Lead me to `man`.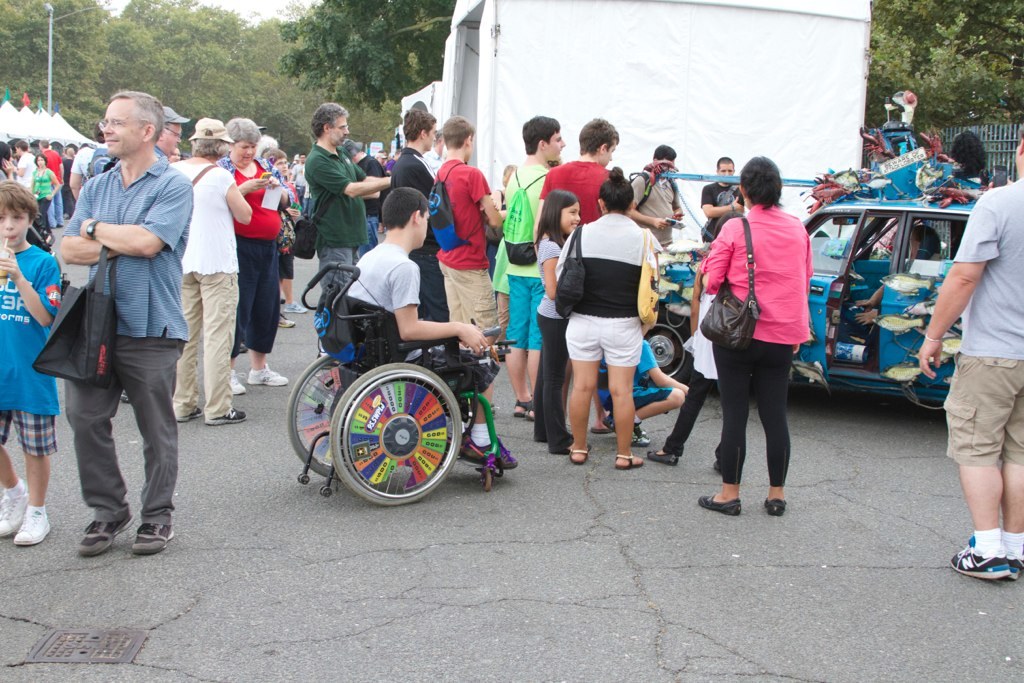
Lead to [504, 116, 566, 421].
